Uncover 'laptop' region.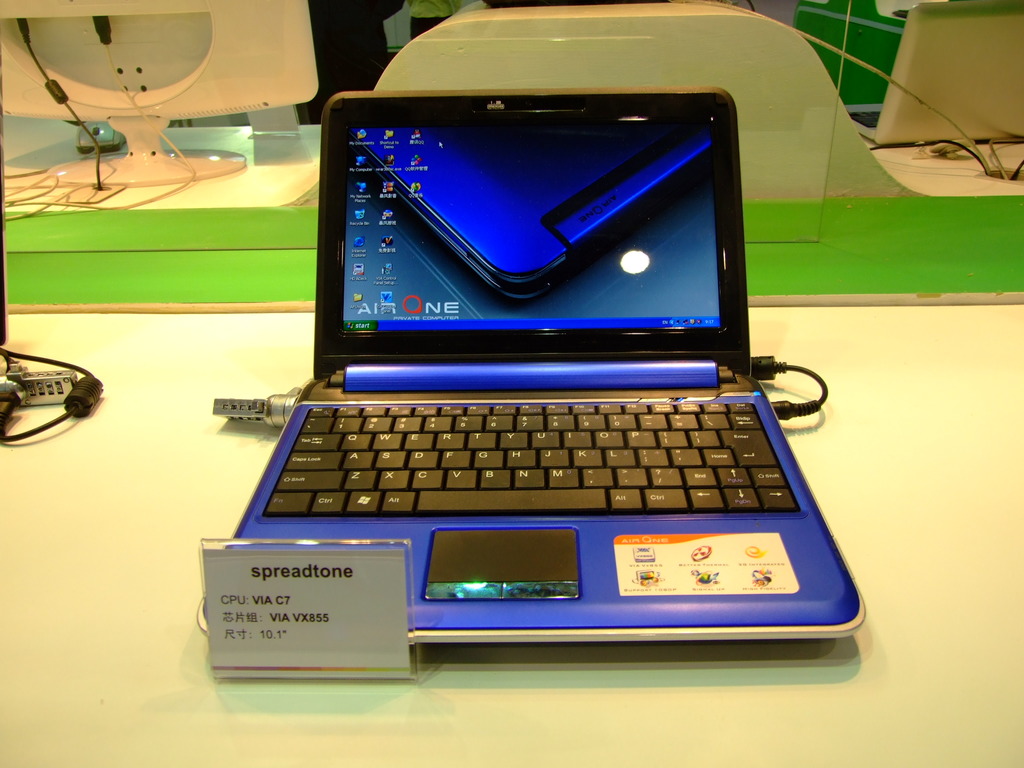
Uncovered: bbox=(349, 126, 708, 300).
